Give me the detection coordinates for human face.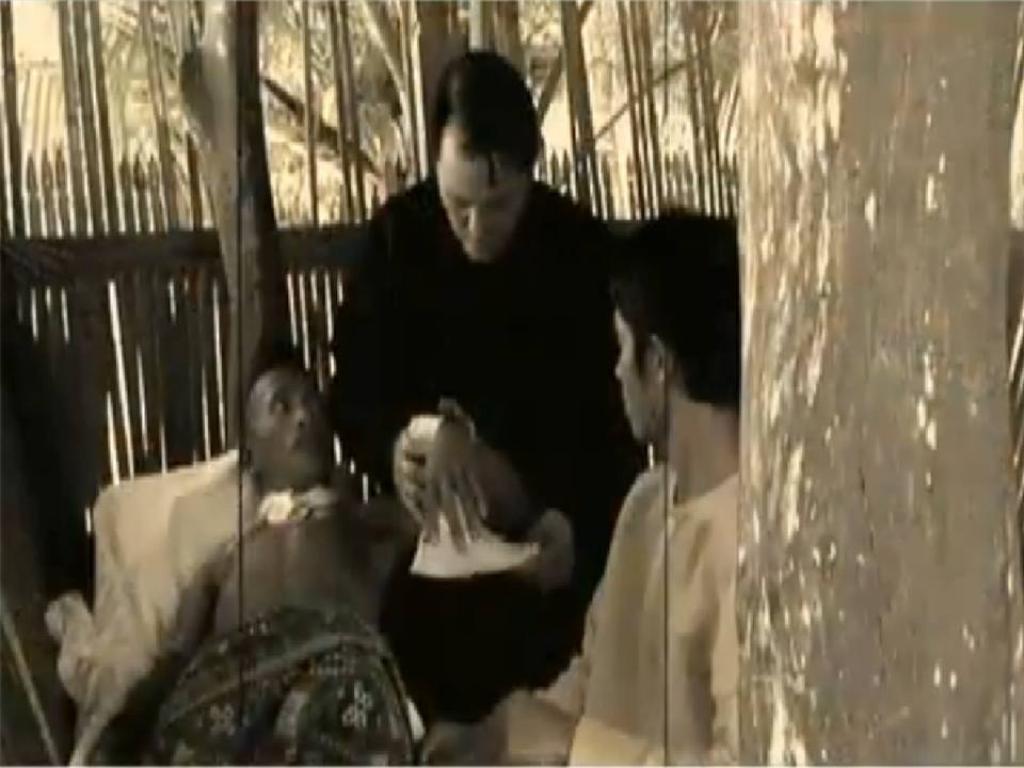
x1=252, y1=370, x2=334, y2=476.
